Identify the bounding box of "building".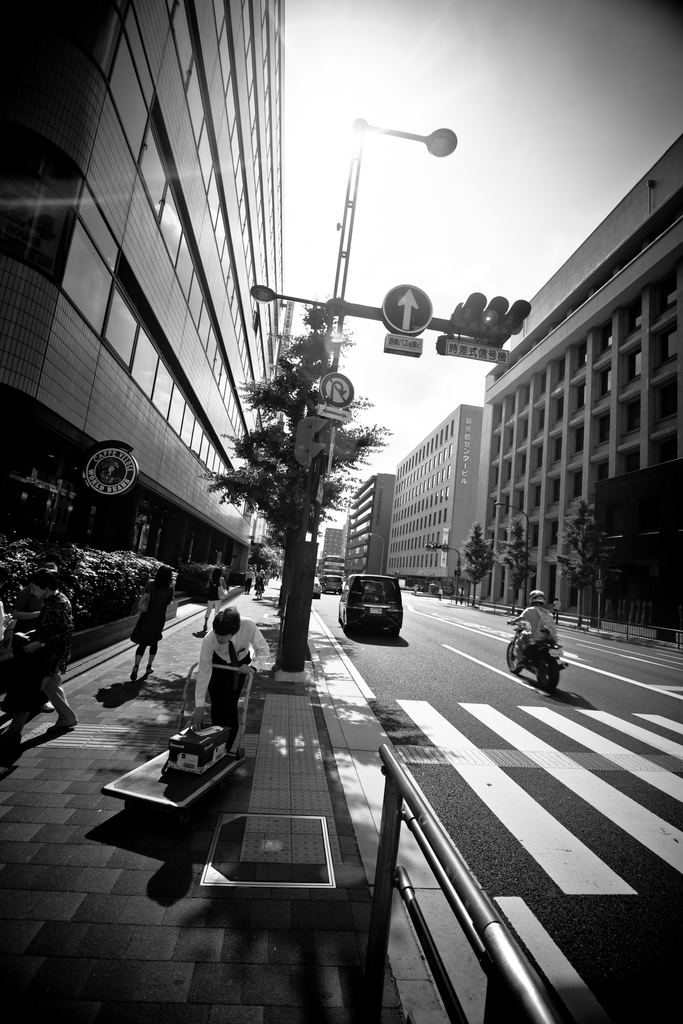
select_region(342, 472, 394, 580).
